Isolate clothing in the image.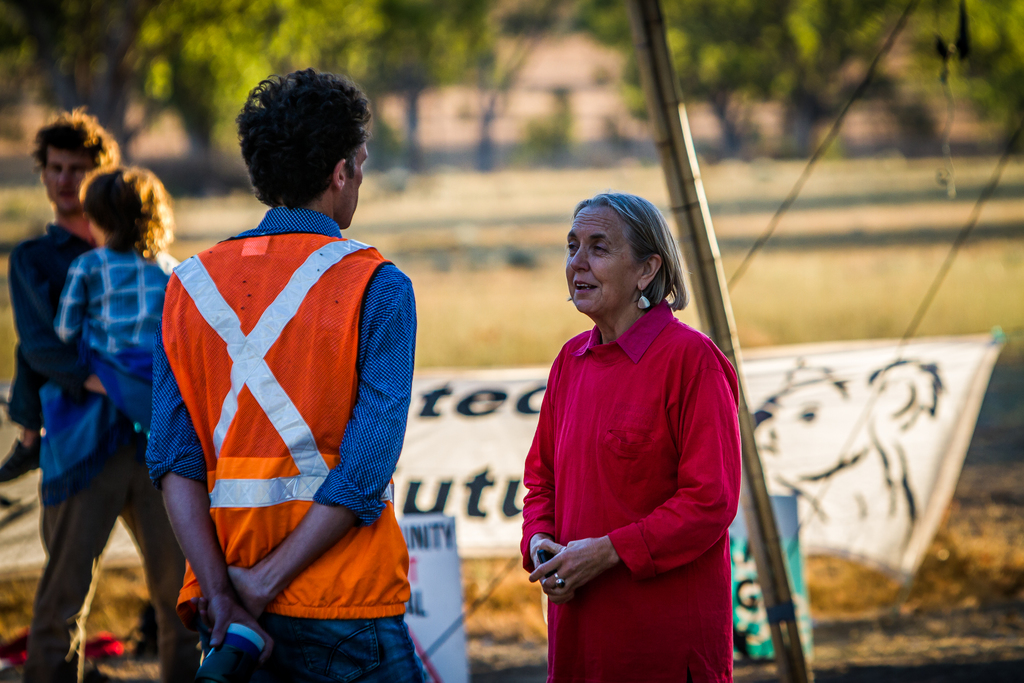
Isolated region: left=9, top=219, right=184, bottom=682.
